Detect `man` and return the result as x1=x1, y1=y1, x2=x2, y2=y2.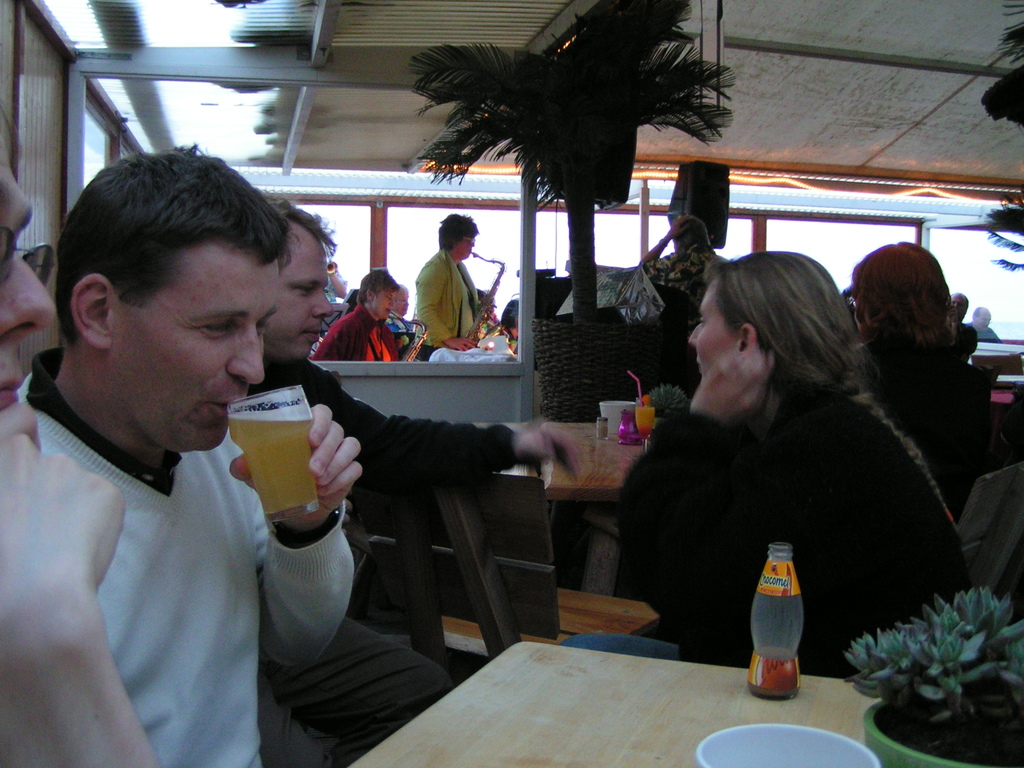
x1=0, y1=101, x2=160, y2=767.
